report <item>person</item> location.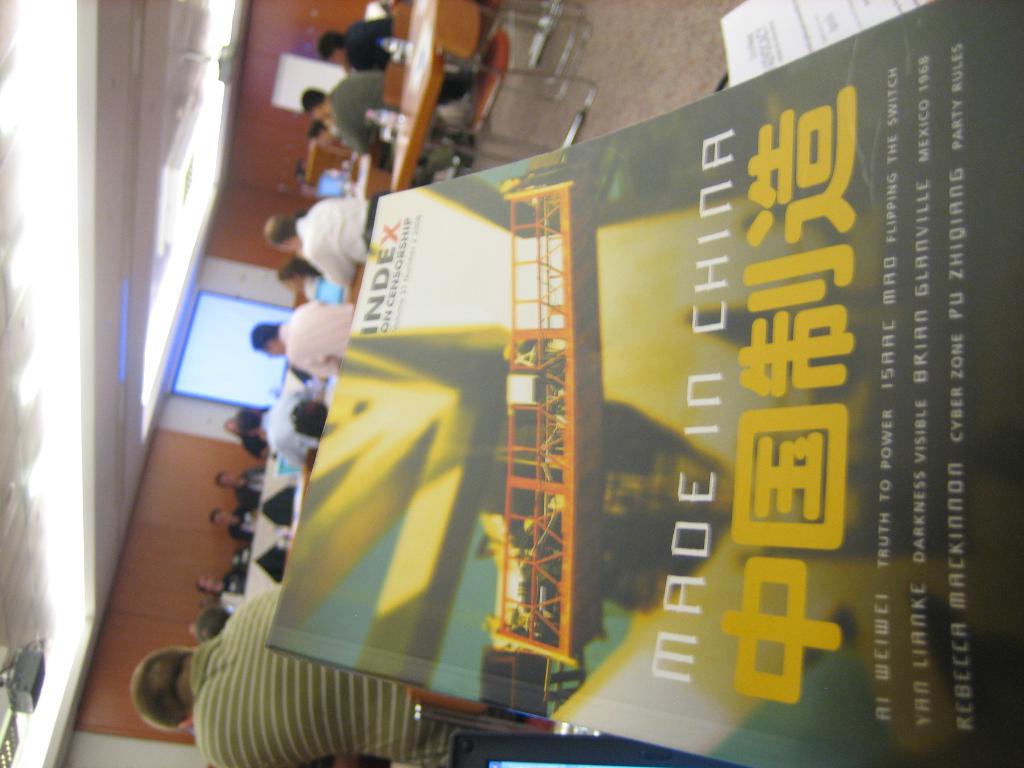
Report: [left=250, top=297, right=356, bottom=378].
